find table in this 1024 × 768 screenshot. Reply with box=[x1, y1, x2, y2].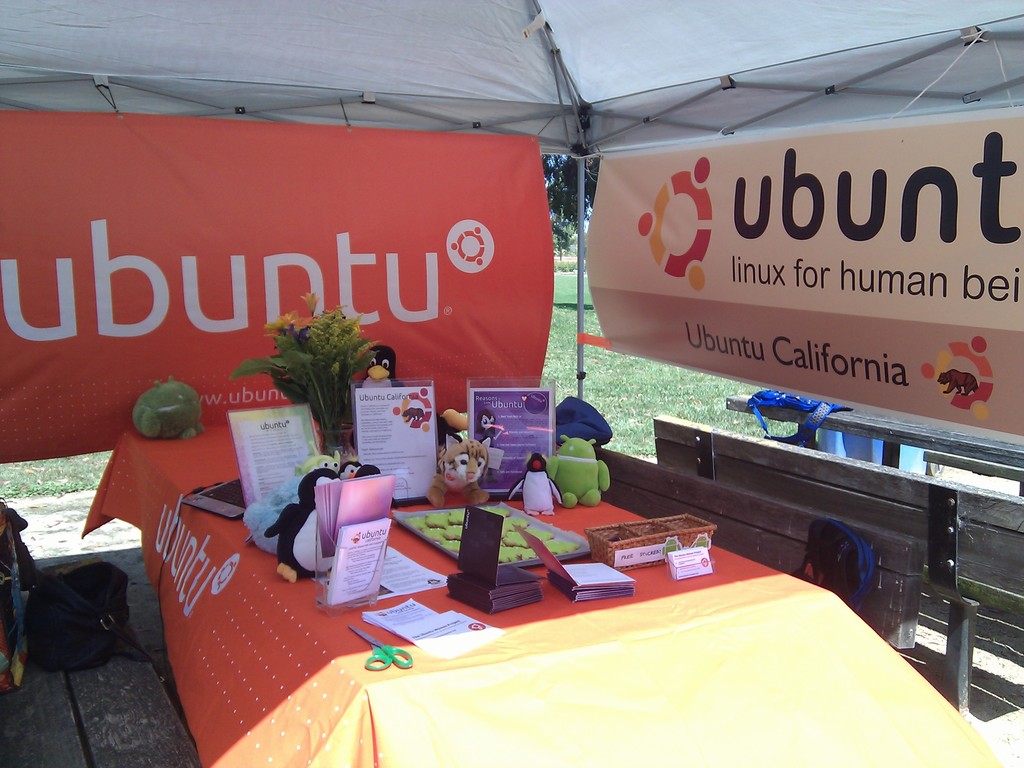
box=[205, 479, 1001, 767].
